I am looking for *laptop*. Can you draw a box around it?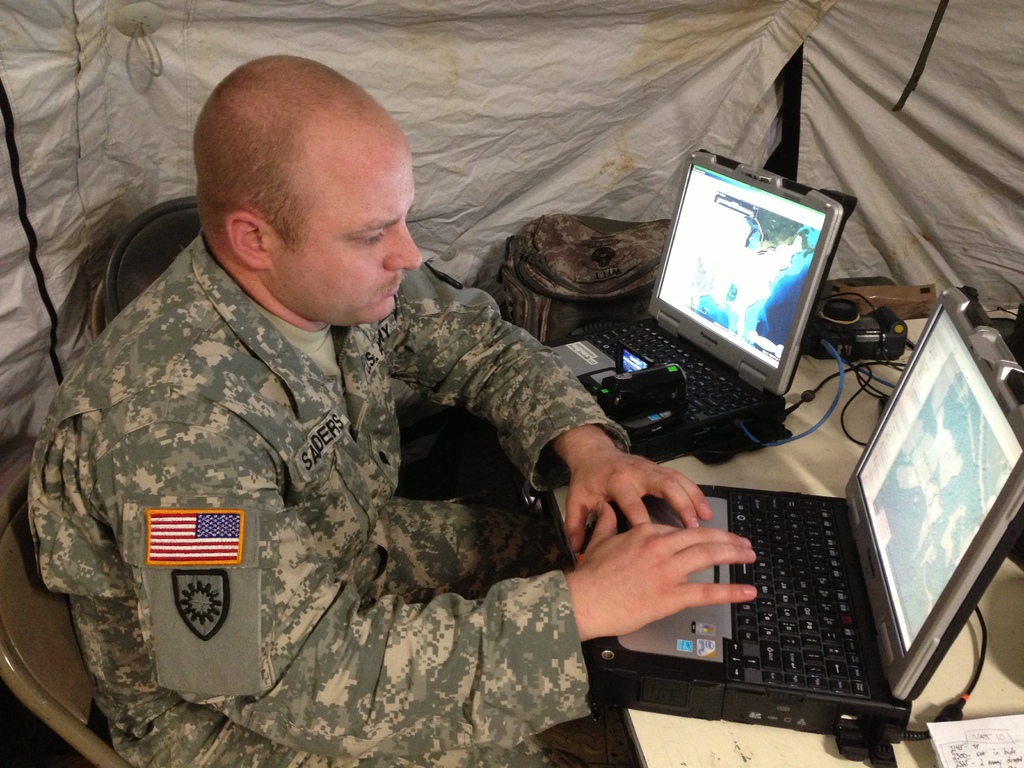
Sure, the bounding box is x1=616 y1=284 x2=992 y2=754.
